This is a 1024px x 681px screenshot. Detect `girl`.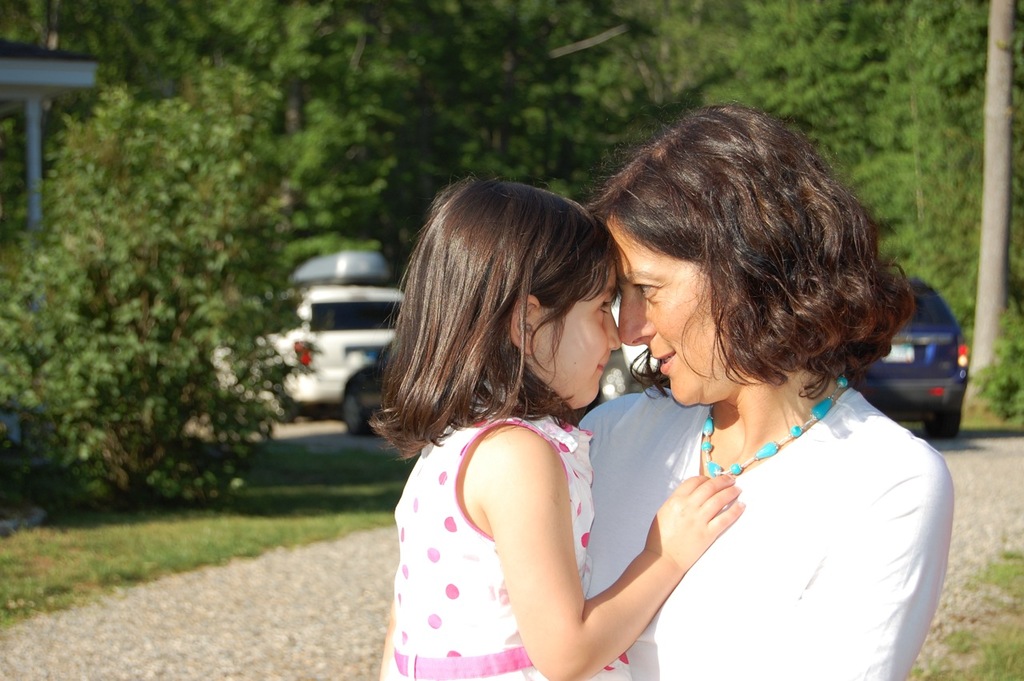
box=[377, 177, 750, 680].
